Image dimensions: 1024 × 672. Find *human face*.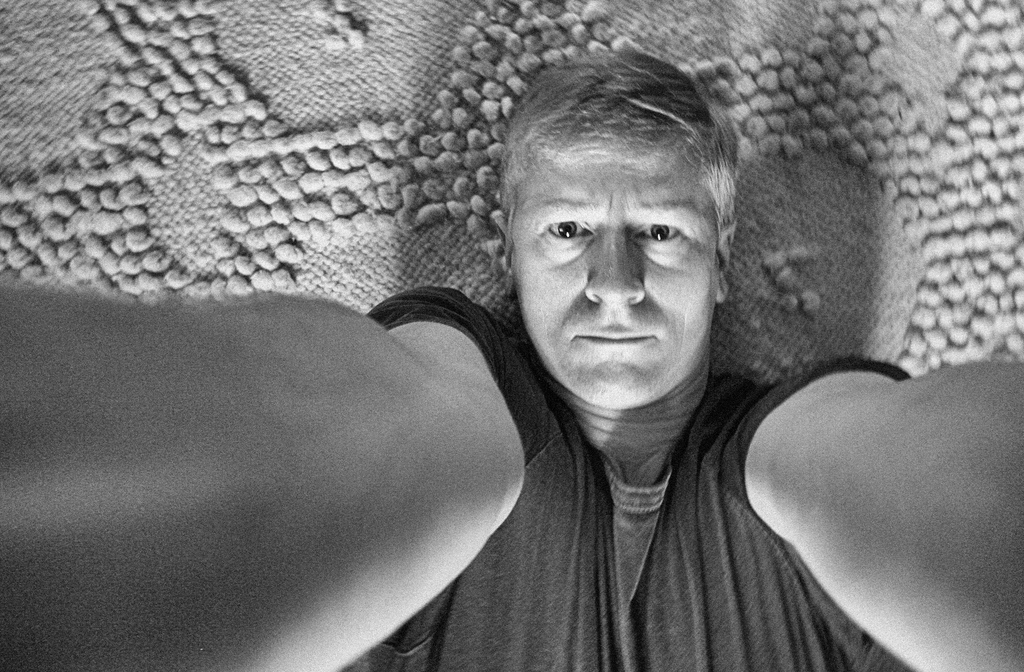
box=[508, 147, 721, 404].
